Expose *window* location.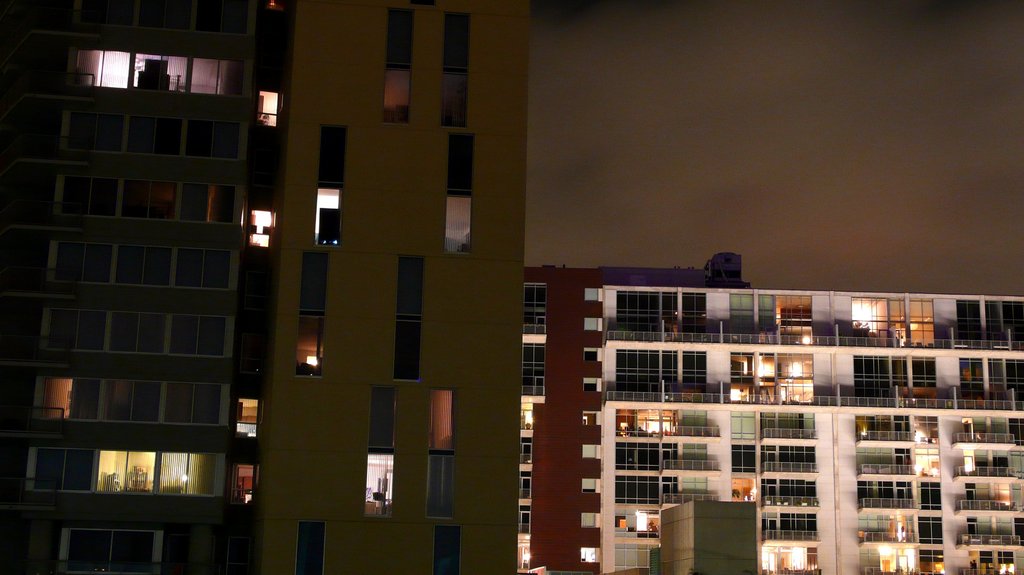
Exposed at rect(430, 390, 451, 451).
